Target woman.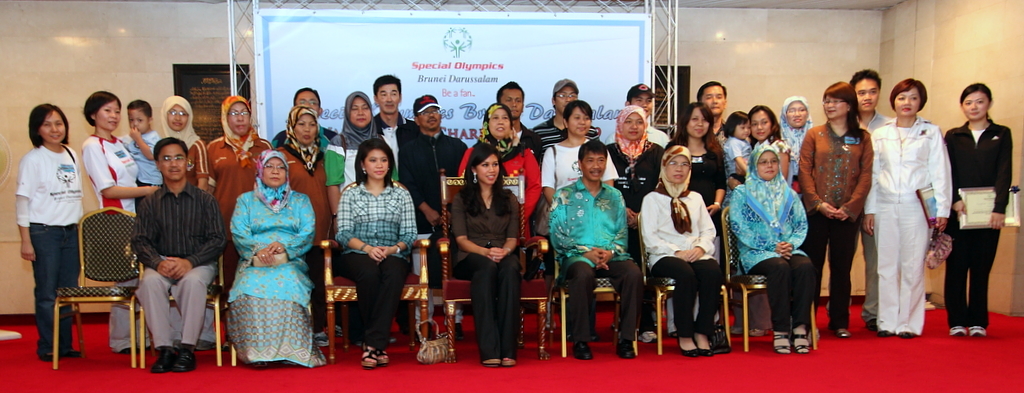
Target region: x1=661, y1=102, x2=731, y2=356.
